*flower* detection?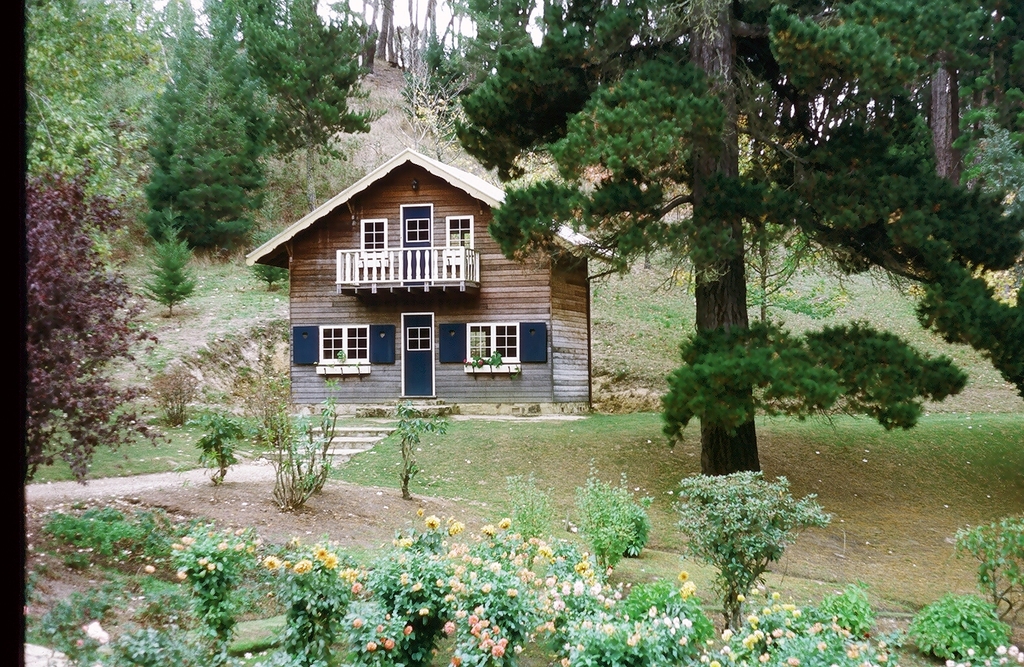
bbox=(173, 565, 189, 580)
